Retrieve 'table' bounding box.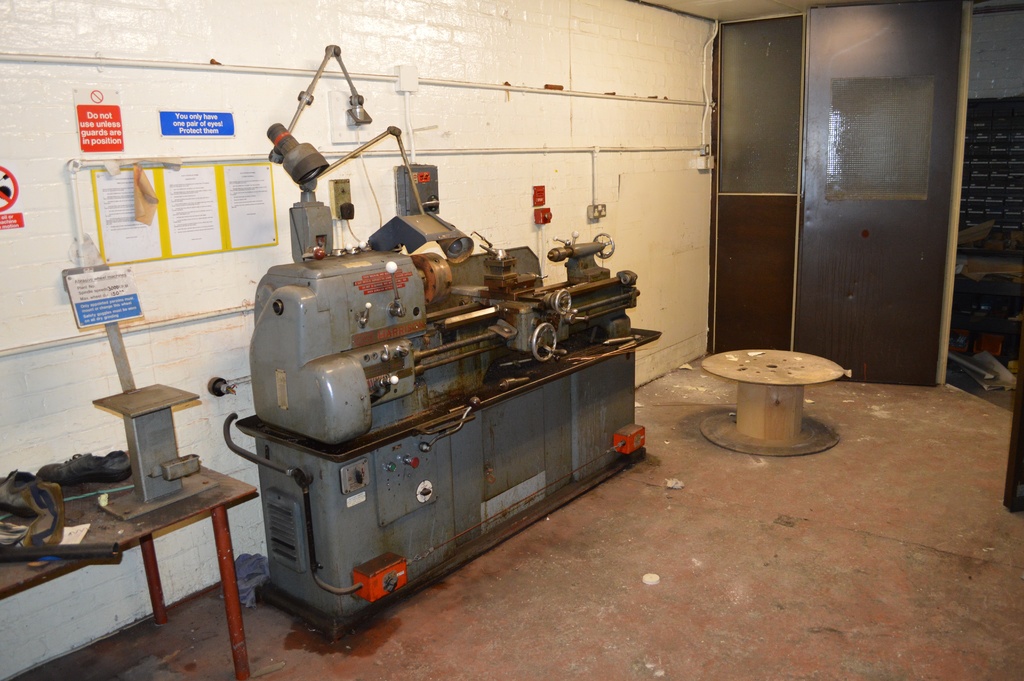
Bounding box: [left=10, top=453, right=252, bottom=652].
